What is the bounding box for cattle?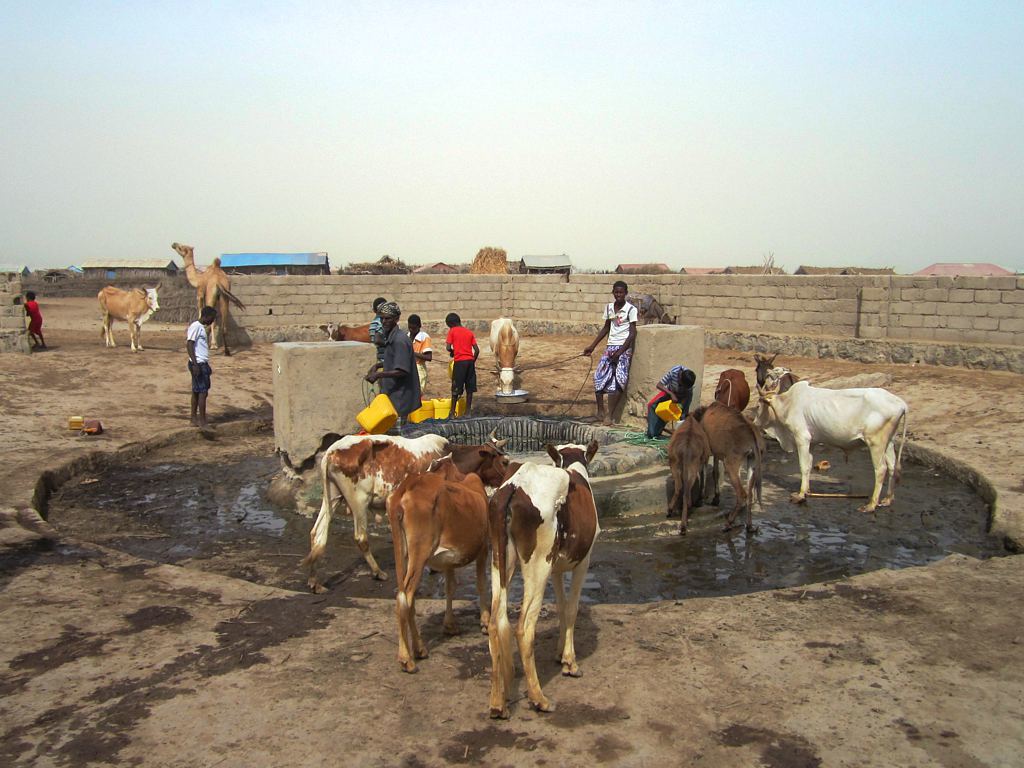
bbox(95, 284, 160, 352).
